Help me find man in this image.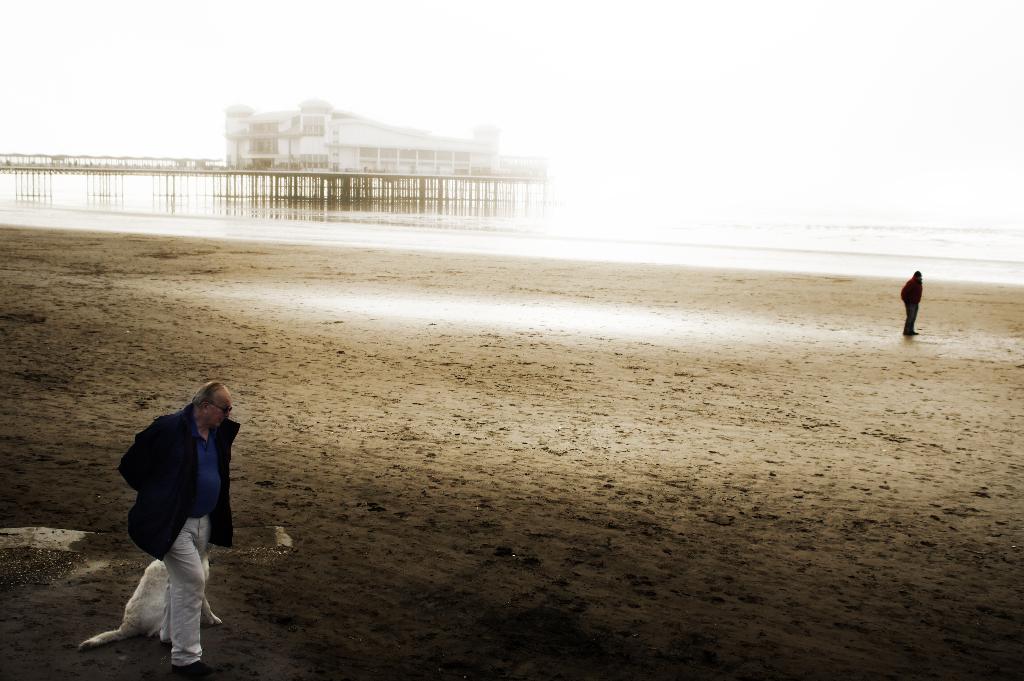
Found it: 109/369/241/669.
